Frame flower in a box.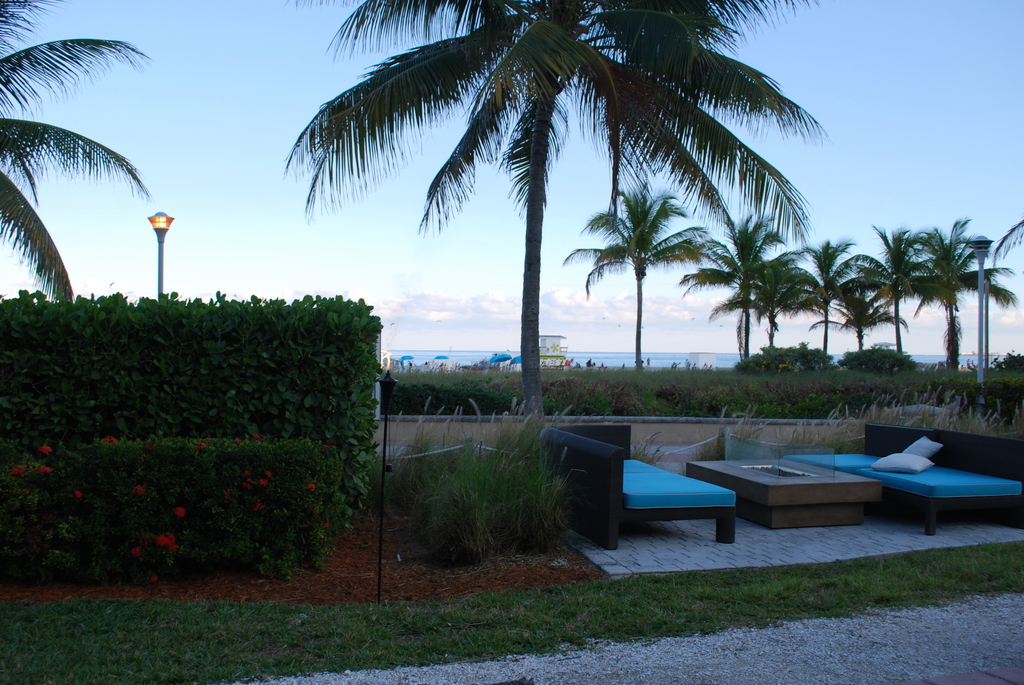
box=[25, 487, 30, 492].
